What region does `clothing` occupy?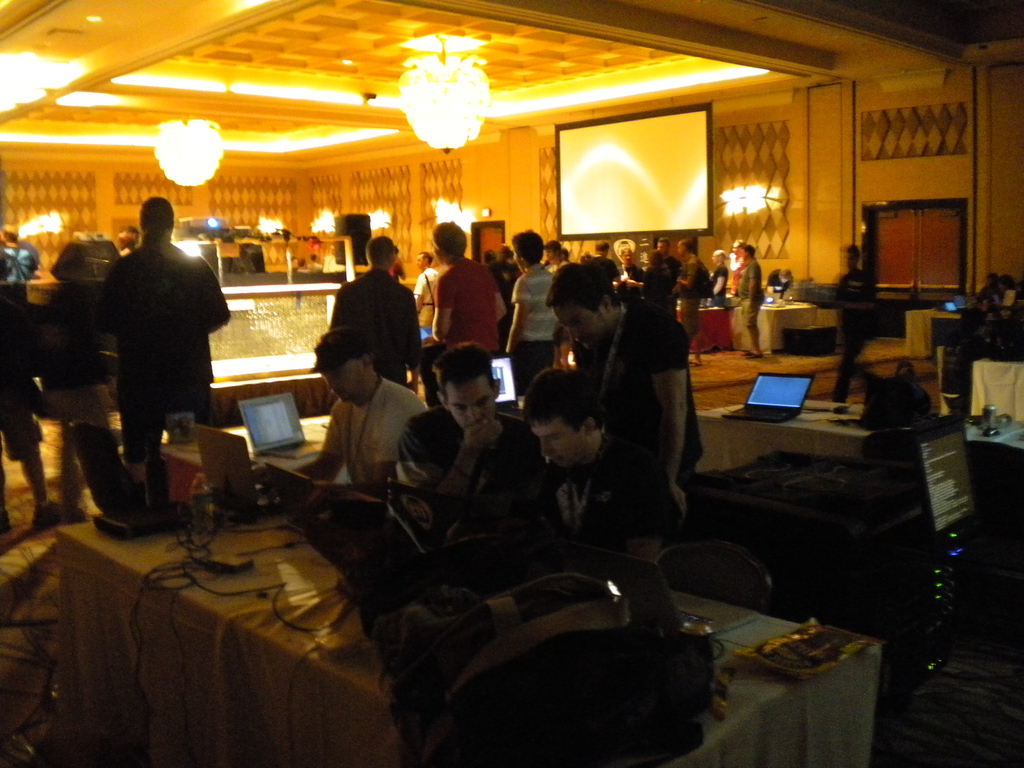
left=0, top=273, right=36, bottom=460.
